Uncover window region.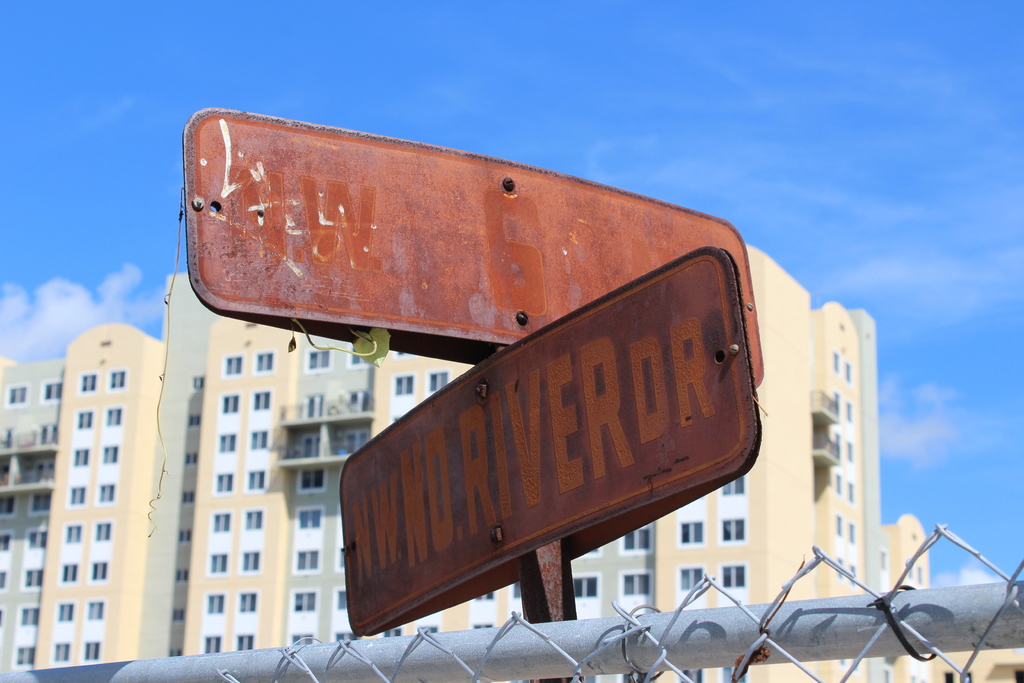
Uncovered: 247 515 260 525.
